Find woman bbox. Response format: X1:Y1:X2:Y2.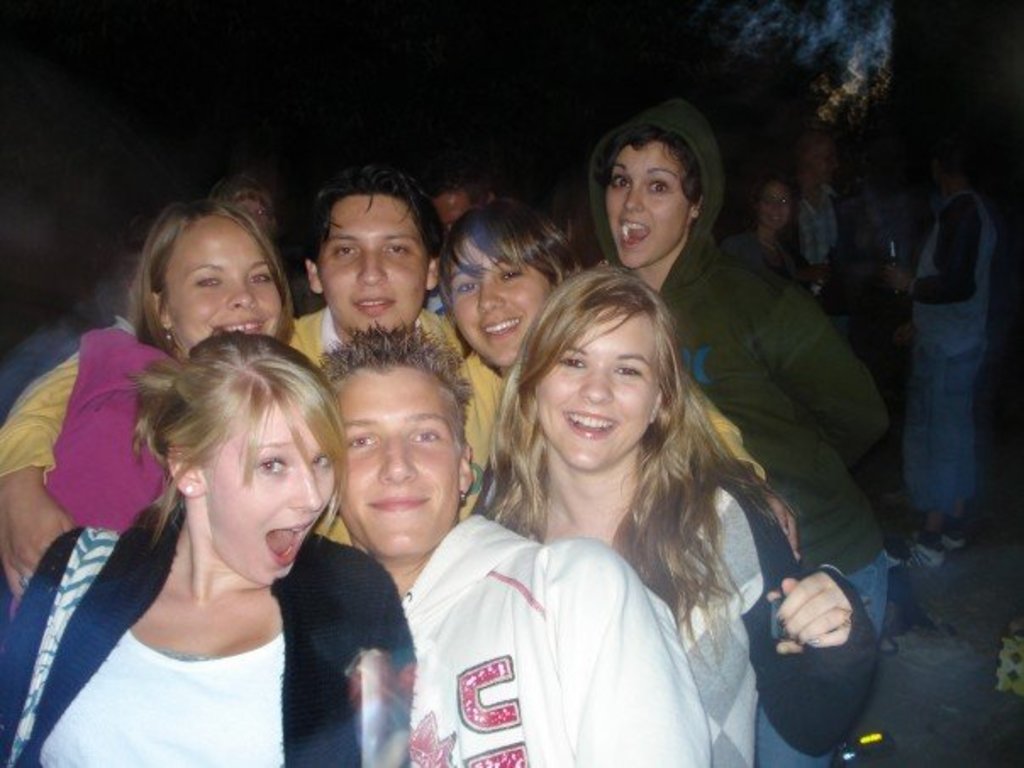
468:256:875:766.
